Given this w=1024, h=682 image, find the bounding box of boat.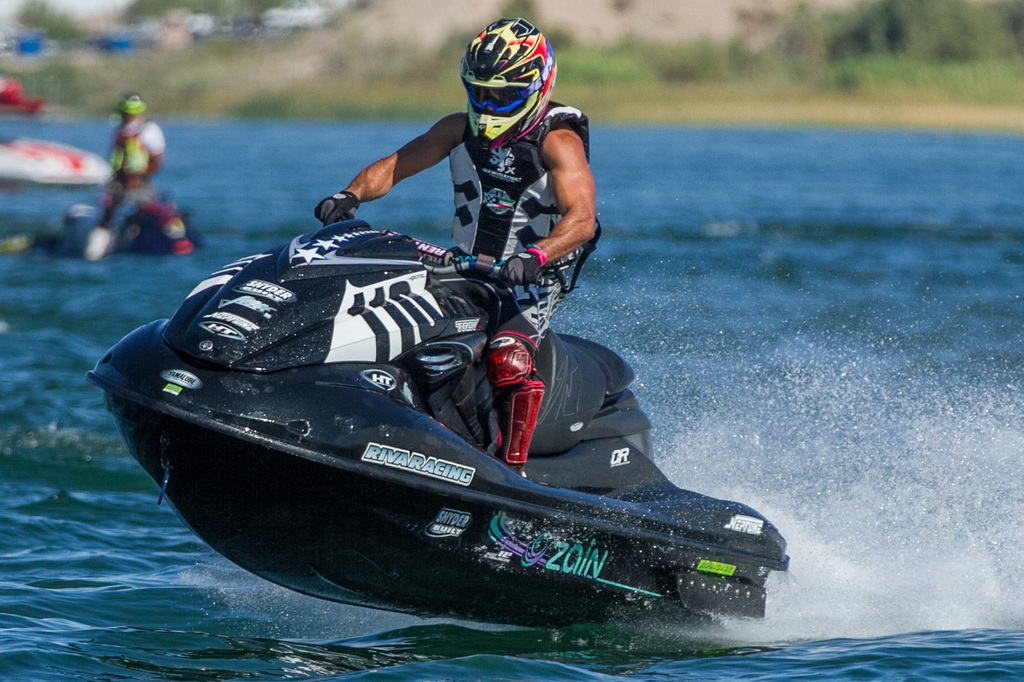
[0,129,131,184].
